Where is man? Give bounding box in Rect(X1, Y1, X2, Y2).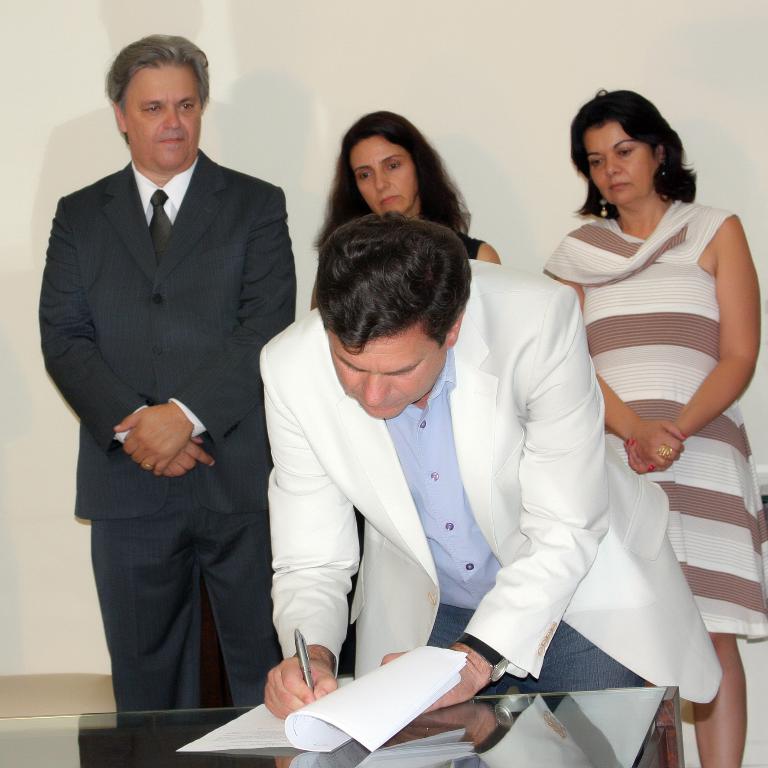
Rect(29, 24, 308, 708).
